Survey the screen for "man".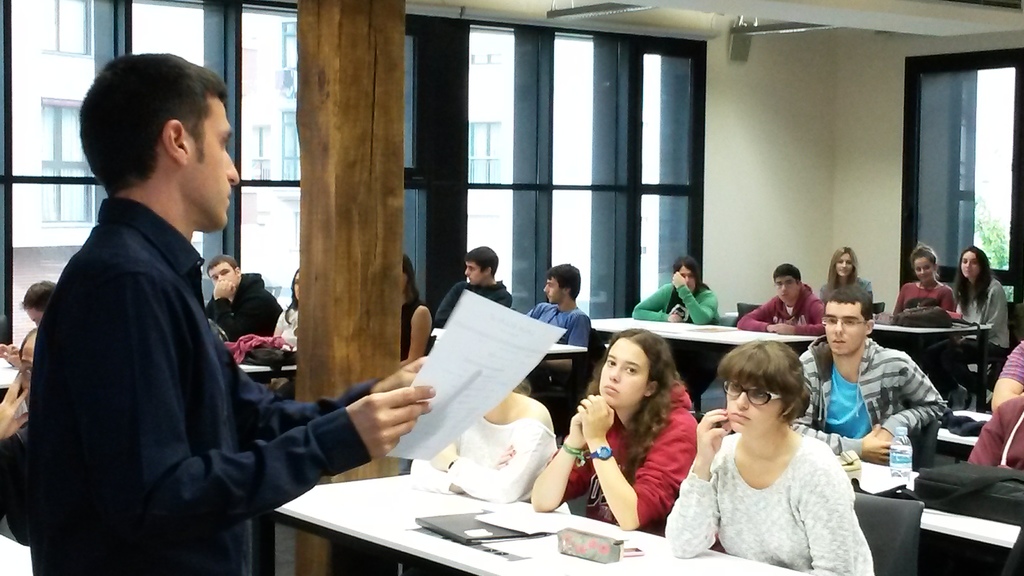
Survey found: {"x1": 528, "y1": 262, "x2": 596, "y2": 352}.
